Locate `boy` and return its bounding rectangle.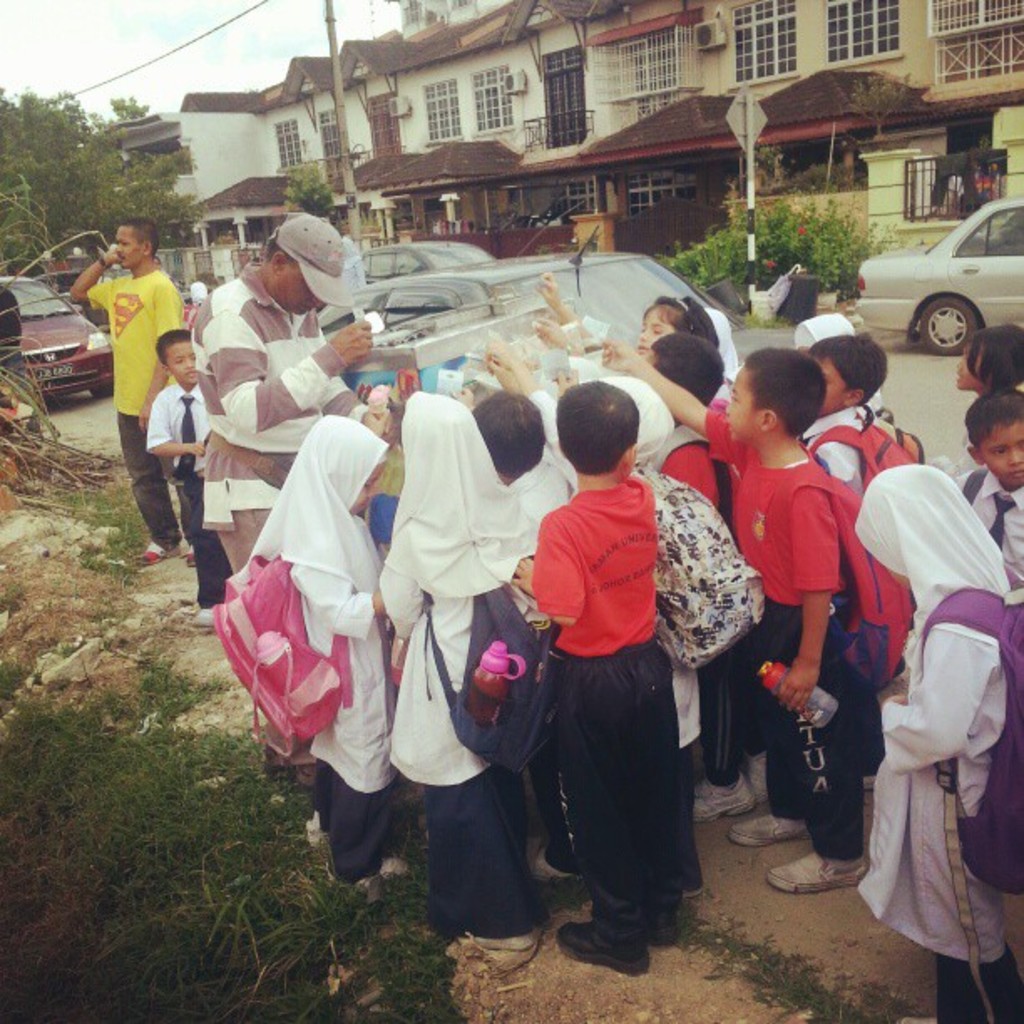
box=[139, 326, 211, 621].
